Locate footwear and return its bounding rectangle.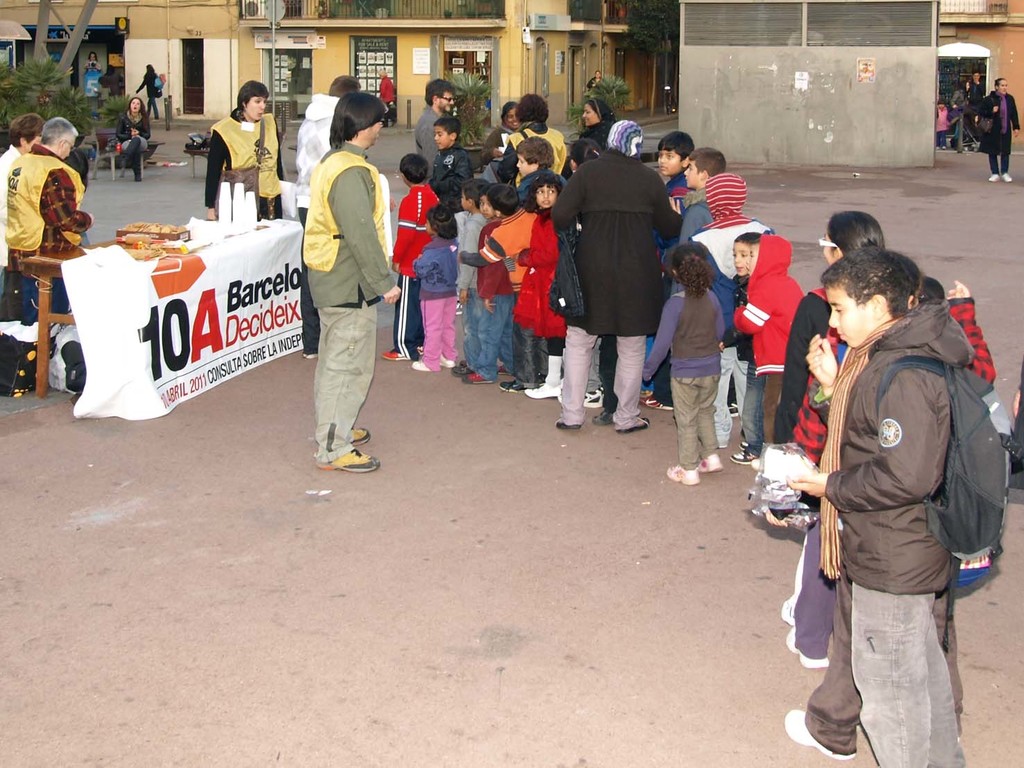
select_region(782, 628, 832, 665).
